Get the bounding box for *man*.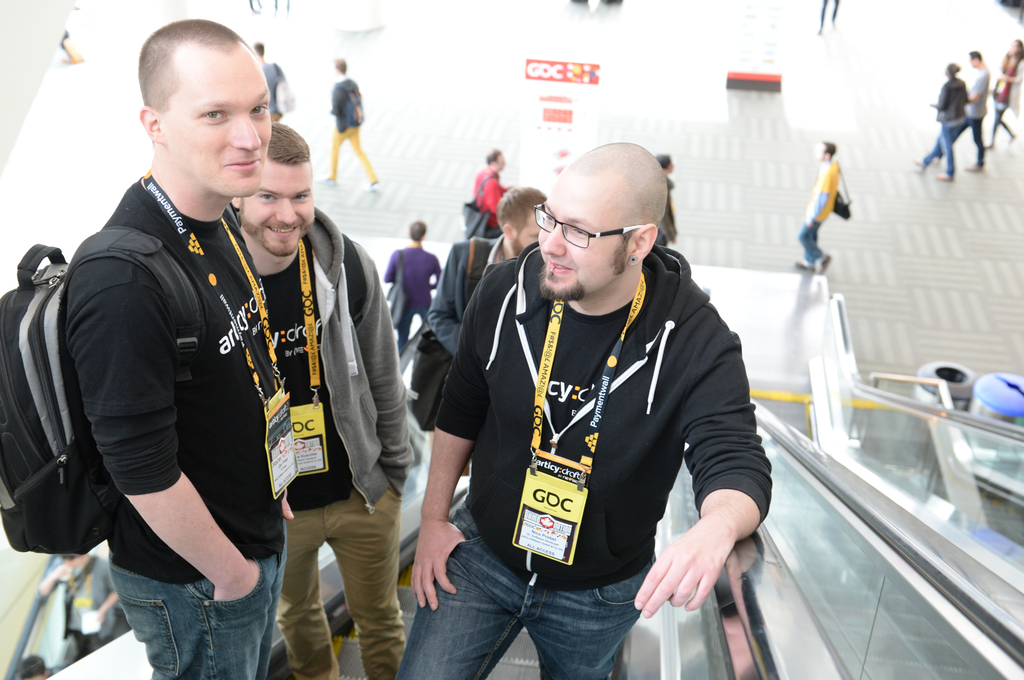
x1=466 y1=152 x2=514 y2=237.
